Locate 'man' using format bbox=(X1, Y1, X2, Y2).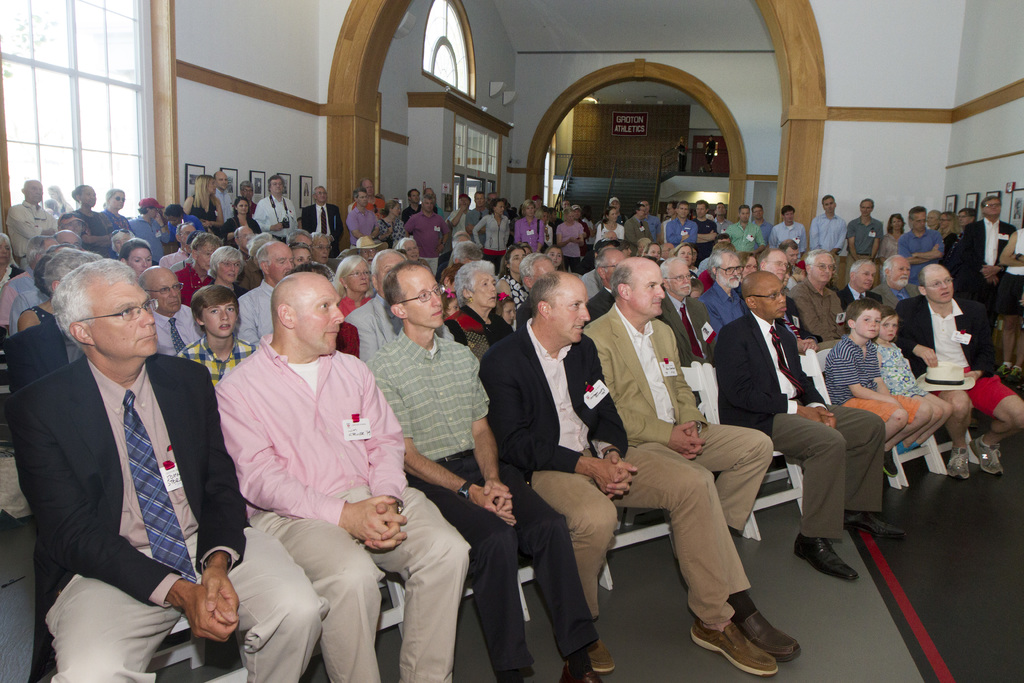
bbox=(771, 197, 807, 249).
